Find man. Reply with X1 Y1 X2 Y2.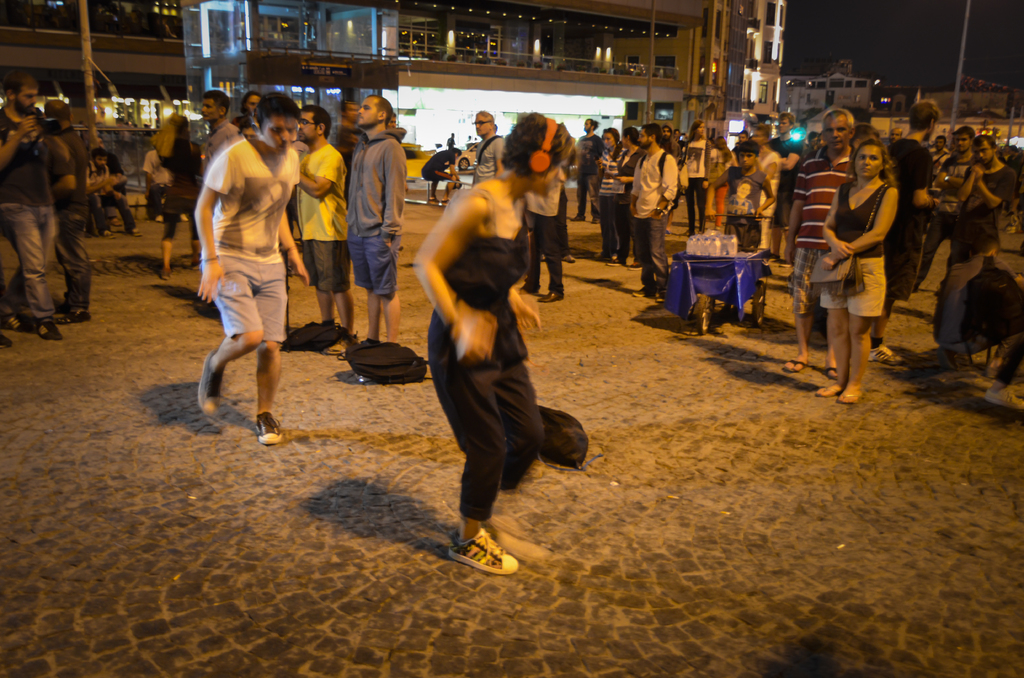
632 122 678 303.
